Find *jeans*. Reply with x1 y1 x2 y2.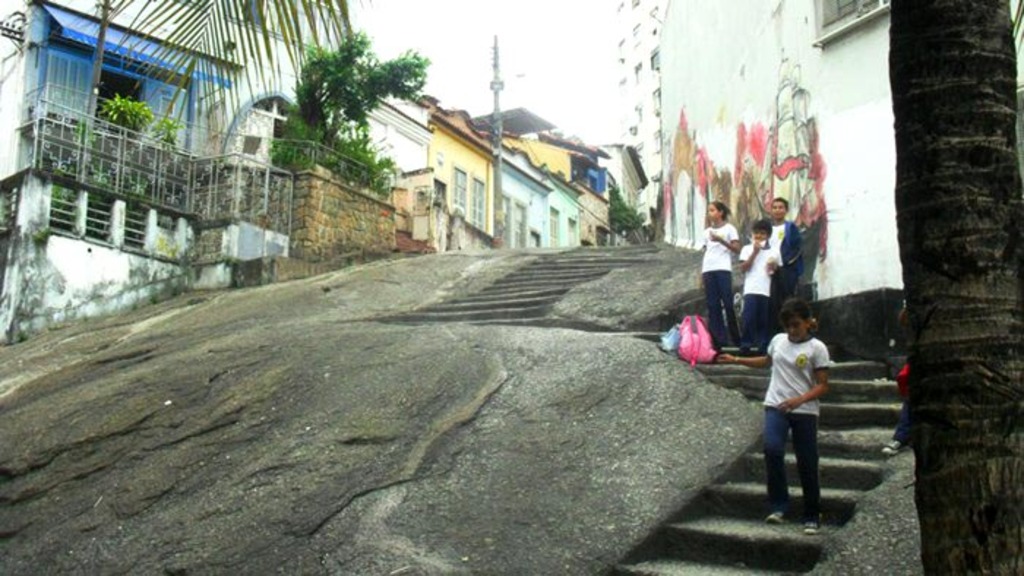
742 297 775 344.
